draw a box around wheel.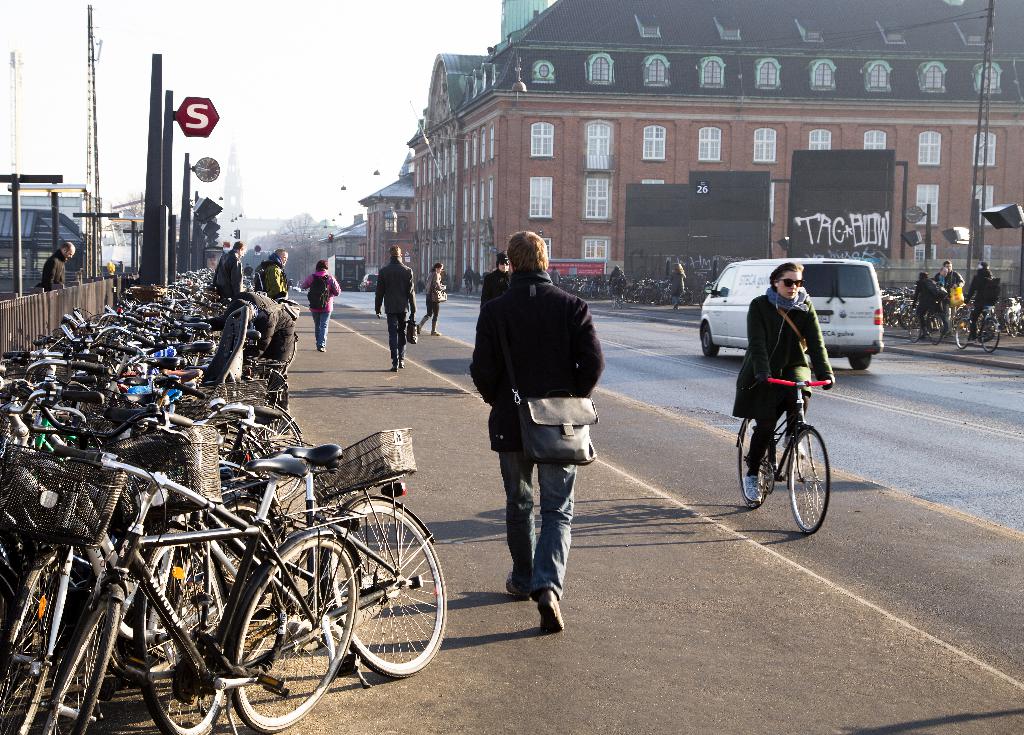
box=[977, 312, 1000, 355].
